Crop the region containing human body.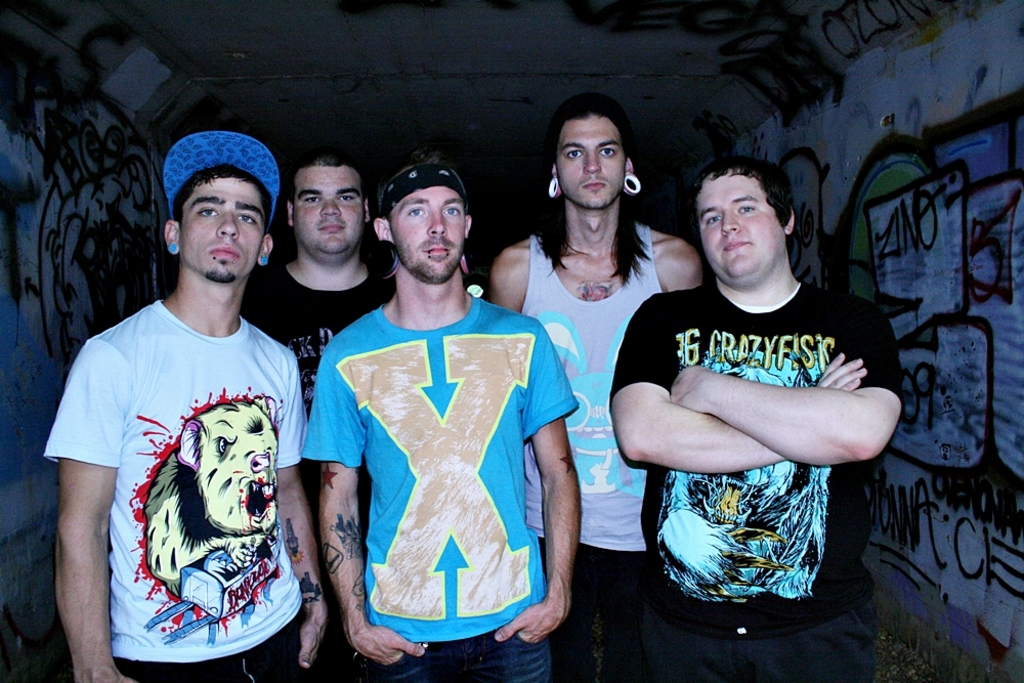
Crop region: {"left": 243, "top": 272, "right": 402, "bottom": 682}.
